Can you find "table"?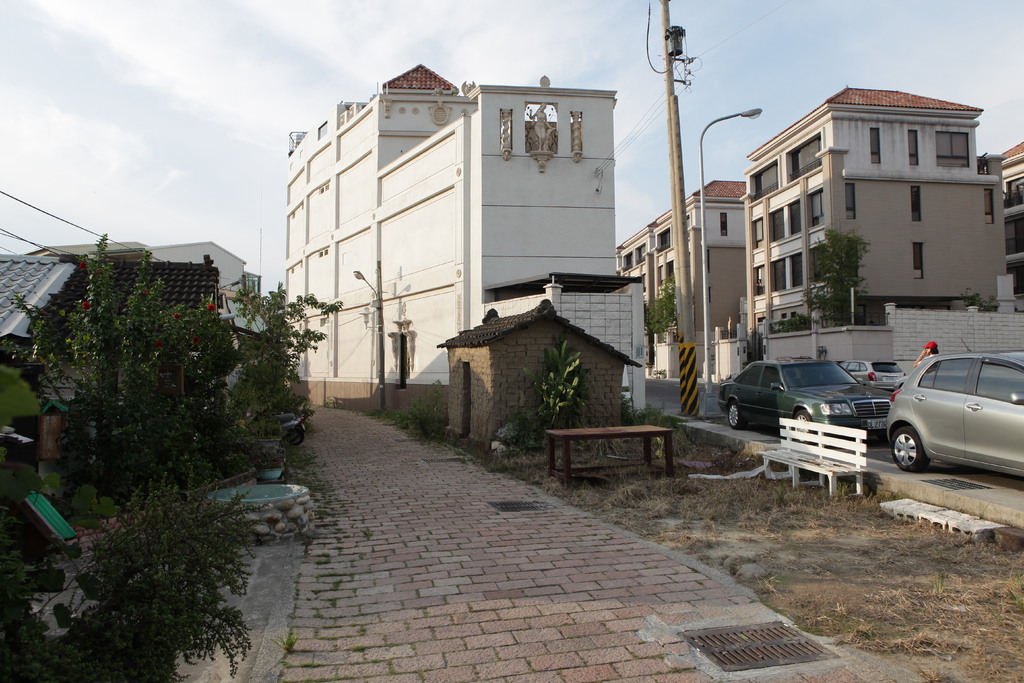
Yes, bounding box: BBox(554, 421, 695, 486).
